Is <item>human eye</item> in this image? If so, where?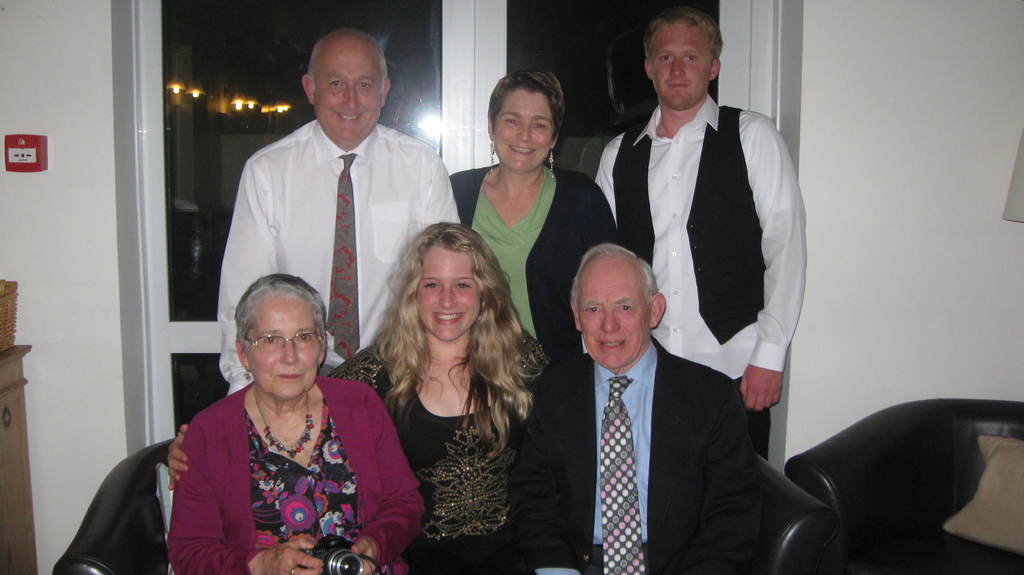
Yes, at 260,332,278,349.
